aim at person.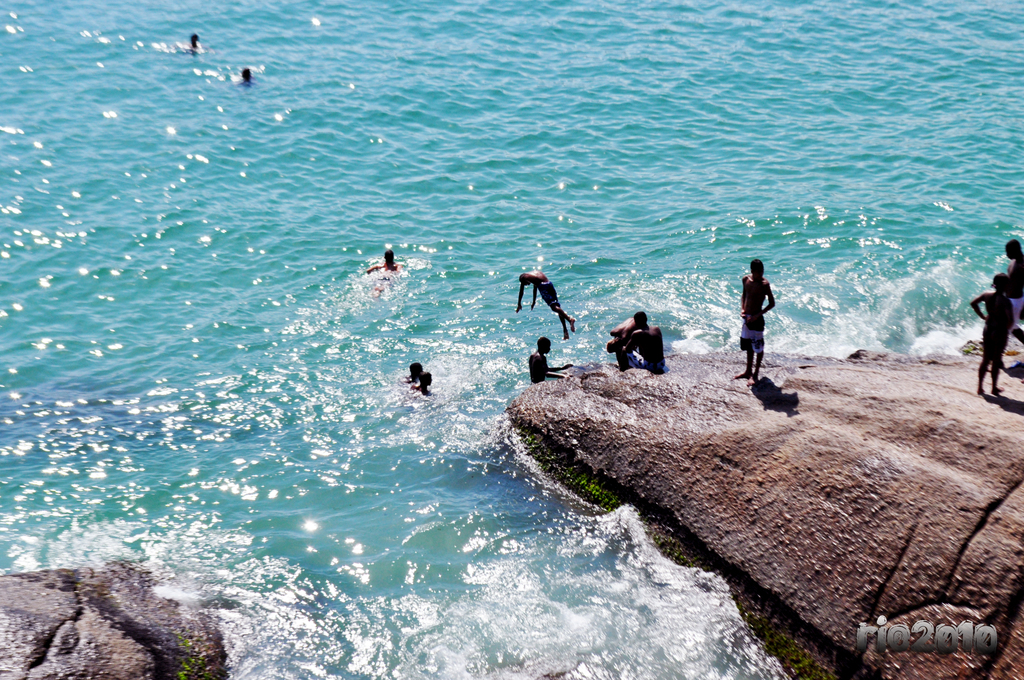
Aimed at x1=362 y1=243 x2=404 y2=291.
